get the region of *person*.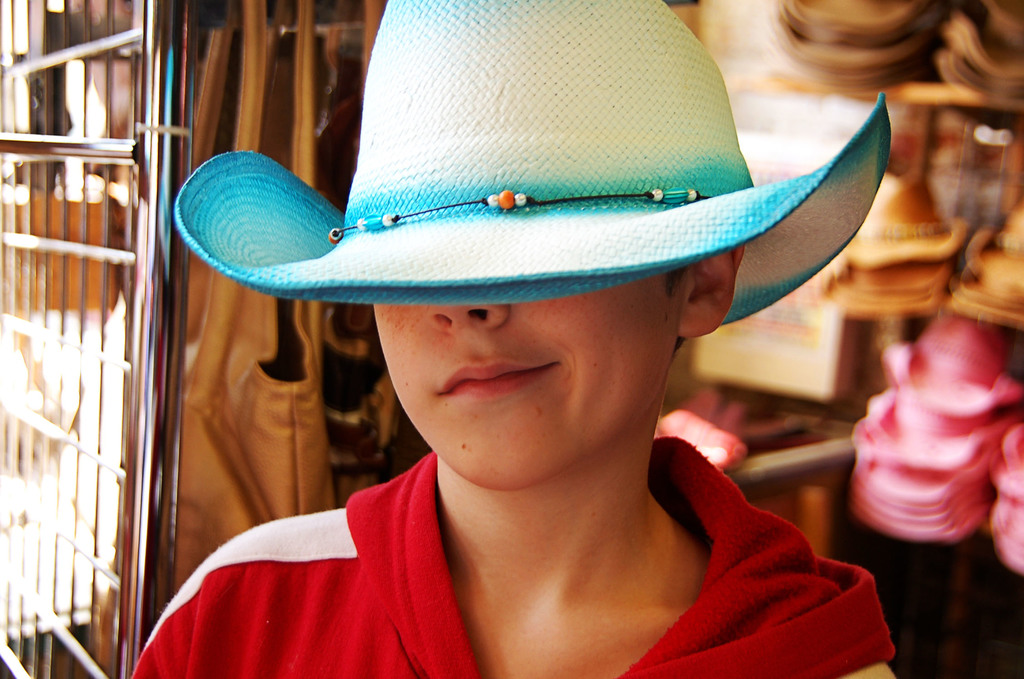
left=128, top=0, right=893, bottom=678.
